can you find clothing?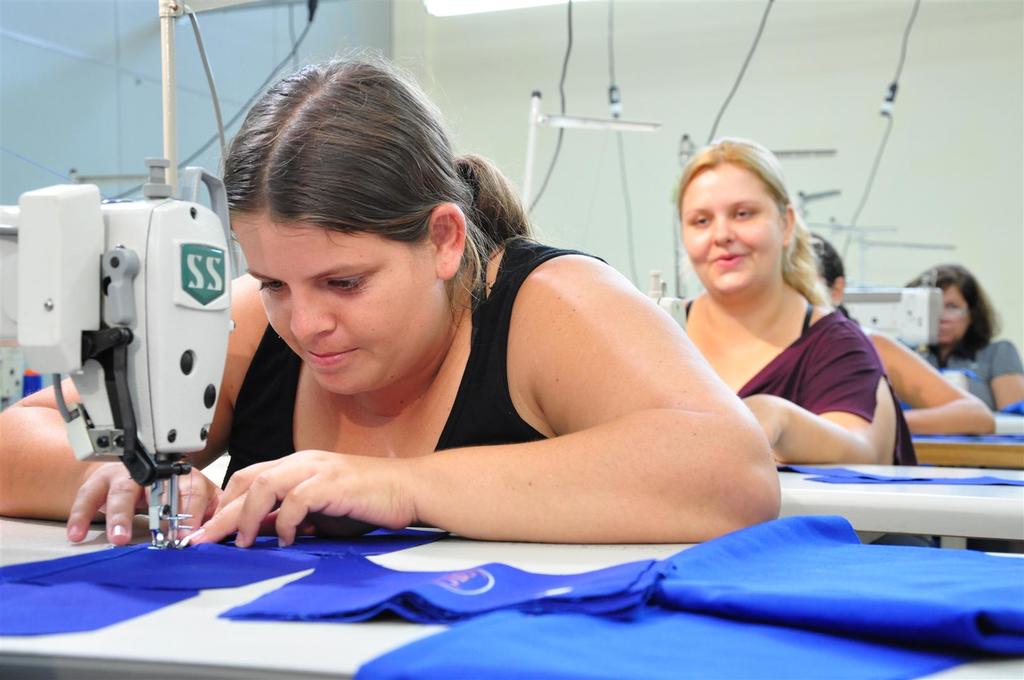
Yes, bounding box: x1=902, y1=337, x2=1023, y2=407.
